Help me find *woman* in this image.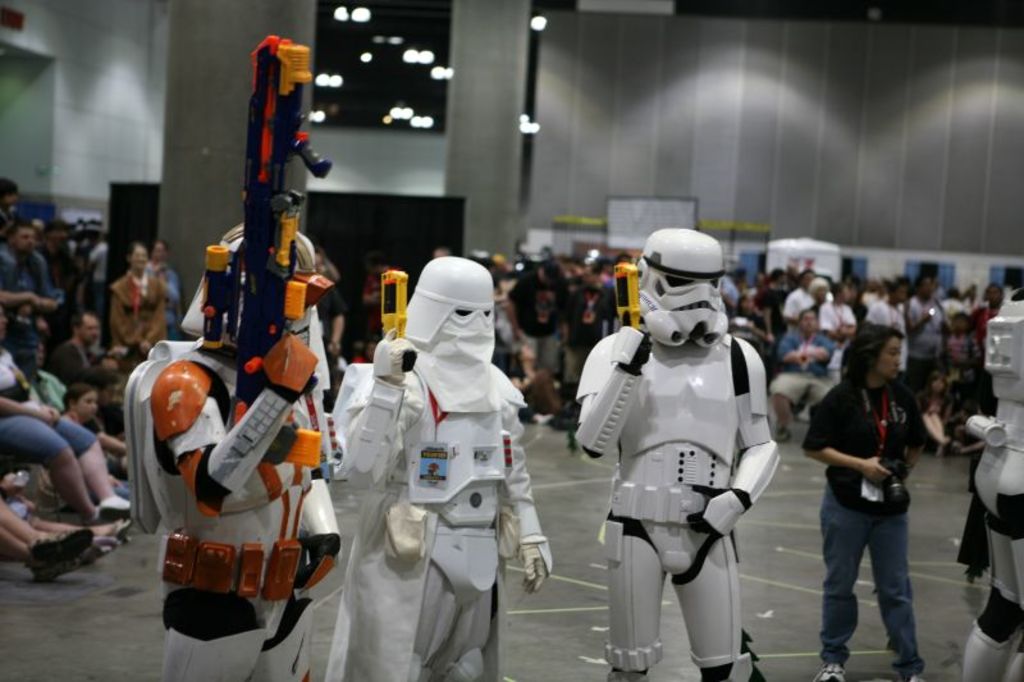
Found it: x1=99 y1=233 x2=174 y2=367.
